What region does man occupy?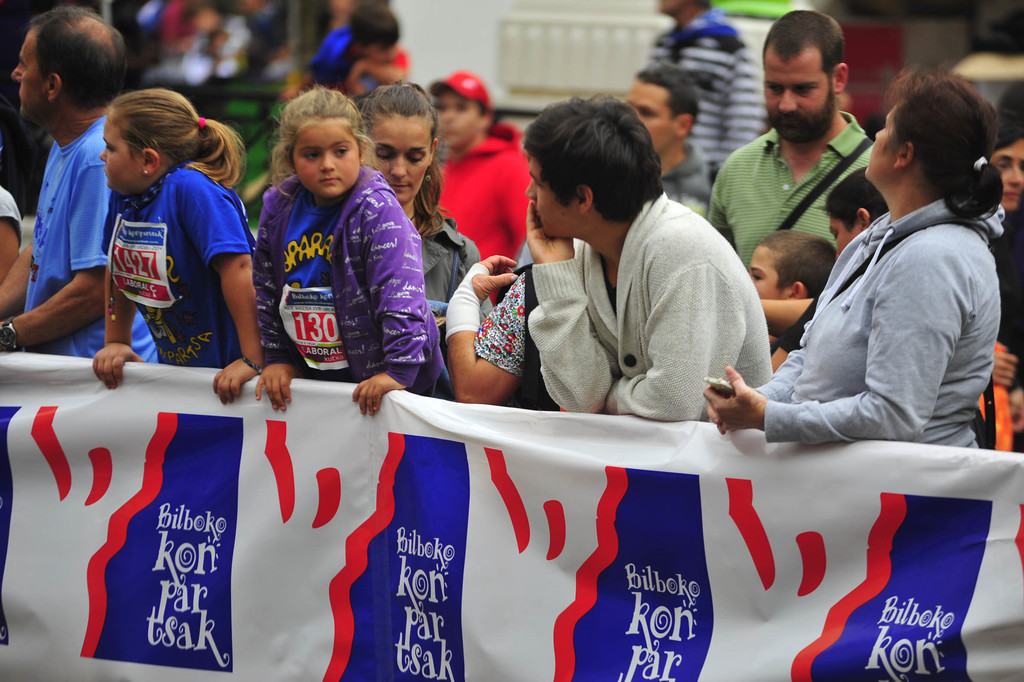
(651,0,762,165).
